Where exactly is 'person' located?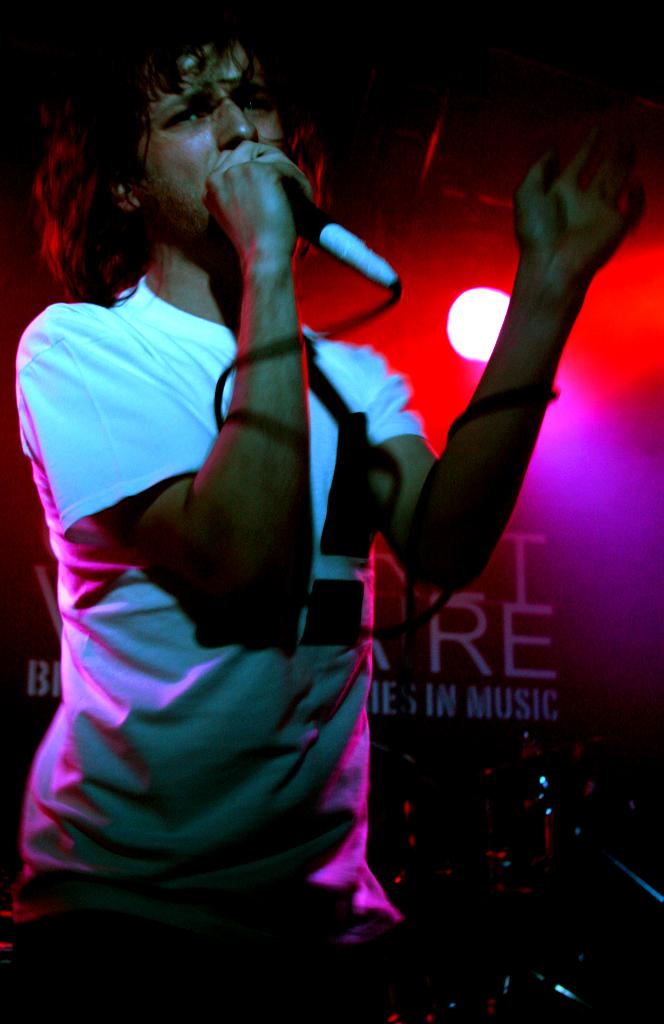
Its bounding box is {"x1": 22, "y1": 22, "x2": 646, "y2": 1009}.
